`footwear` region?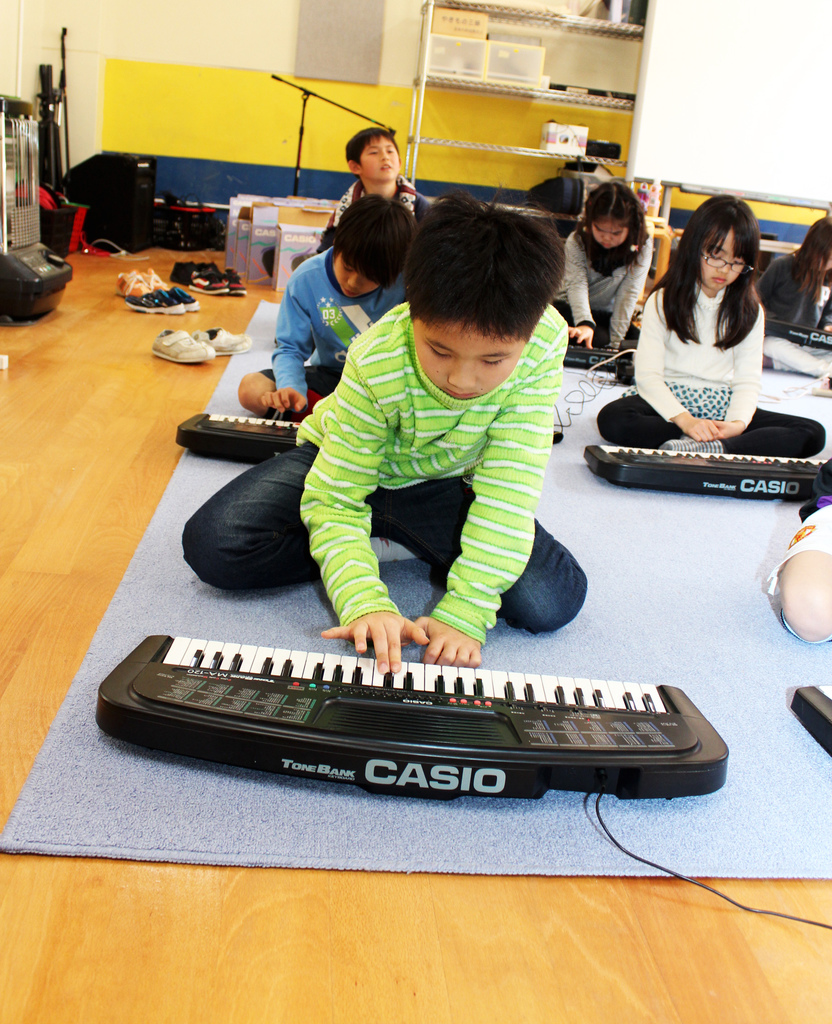
locate(147, 319, 220, 365)
